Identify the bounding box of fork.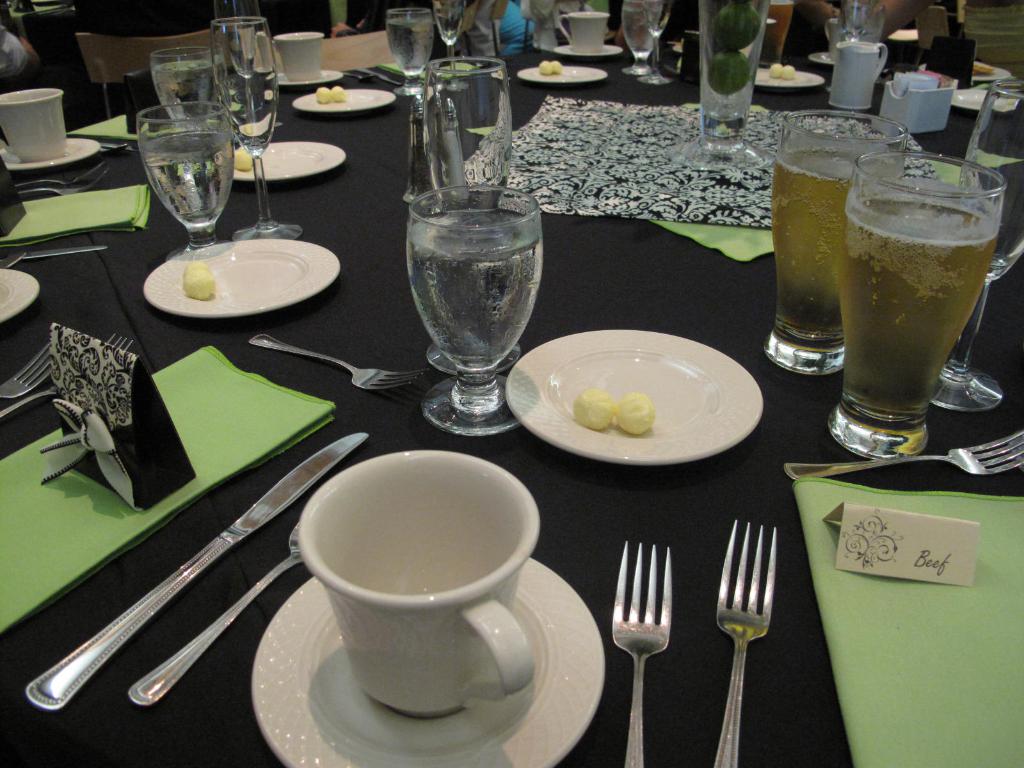
681:502:777:740.
